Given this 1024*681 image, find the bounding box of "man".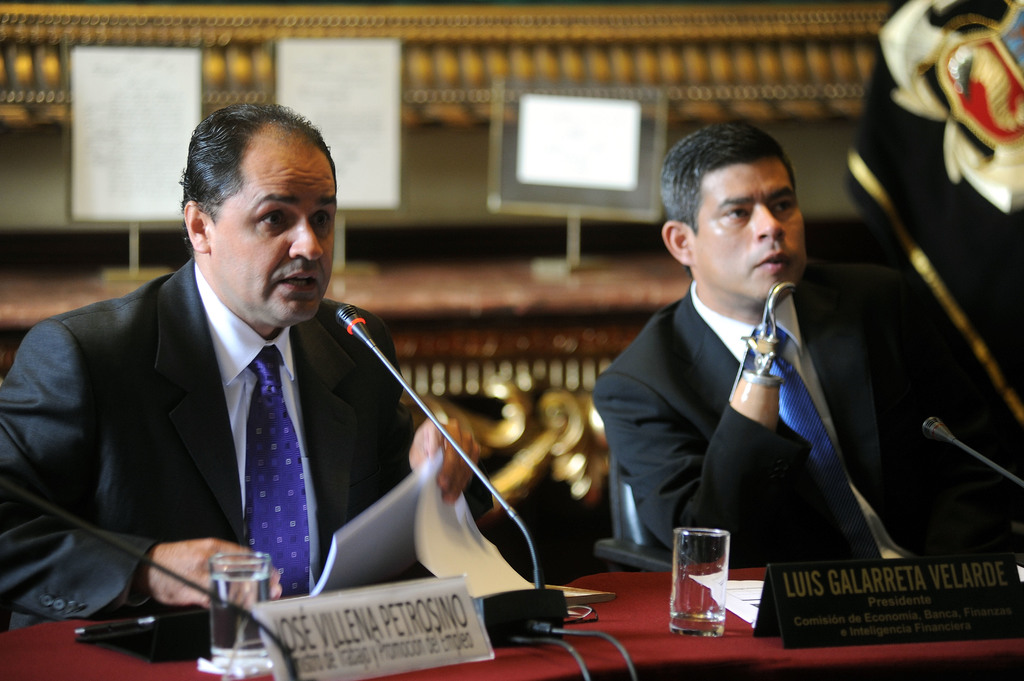
crop(588, 125, 897, 606).
